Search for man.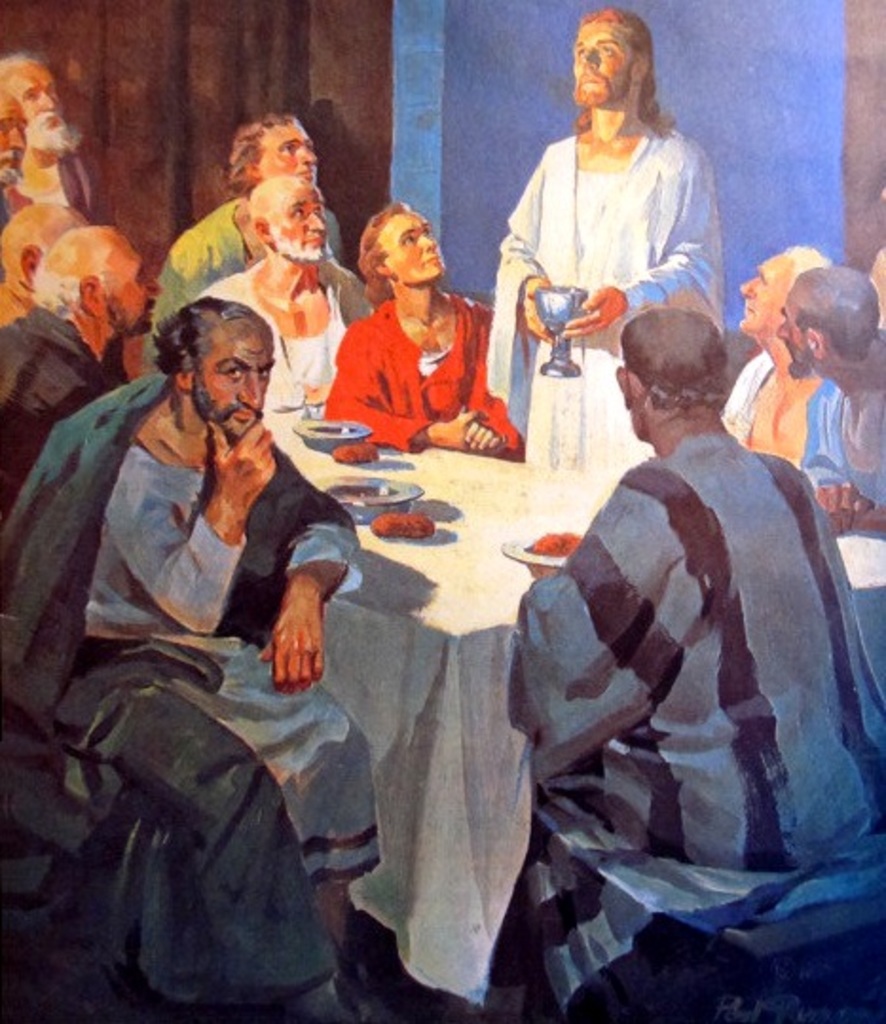
Found at detection(0, 51, 83, 222).
